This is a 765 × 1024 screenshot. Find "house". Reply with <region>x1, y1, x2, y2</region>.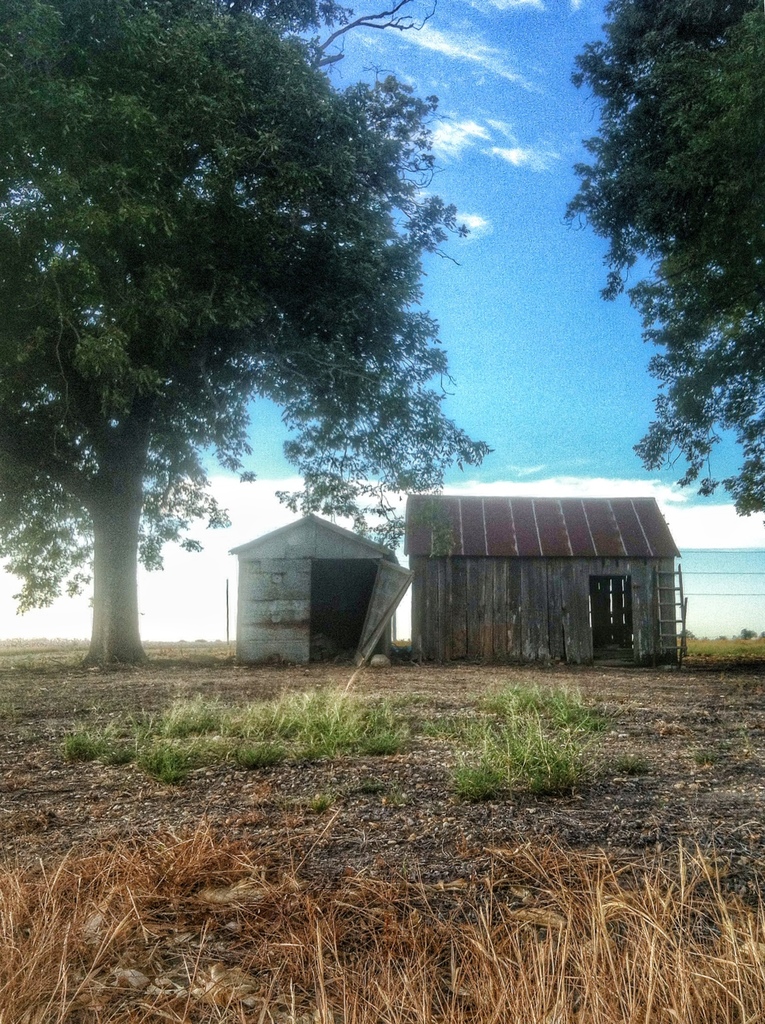
<region>230, 505, 409, 664</region>.
